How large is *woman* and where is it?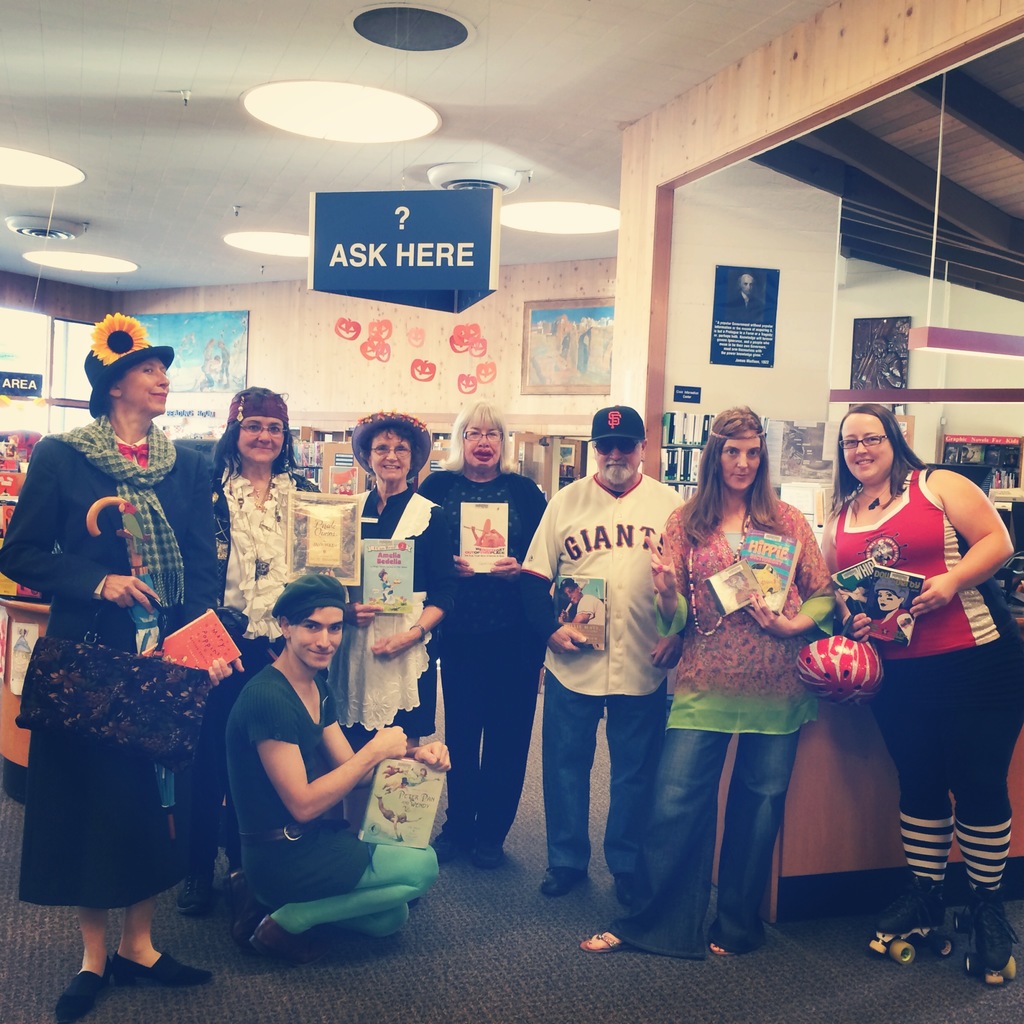
Bounding box: (863,576,912,644).
